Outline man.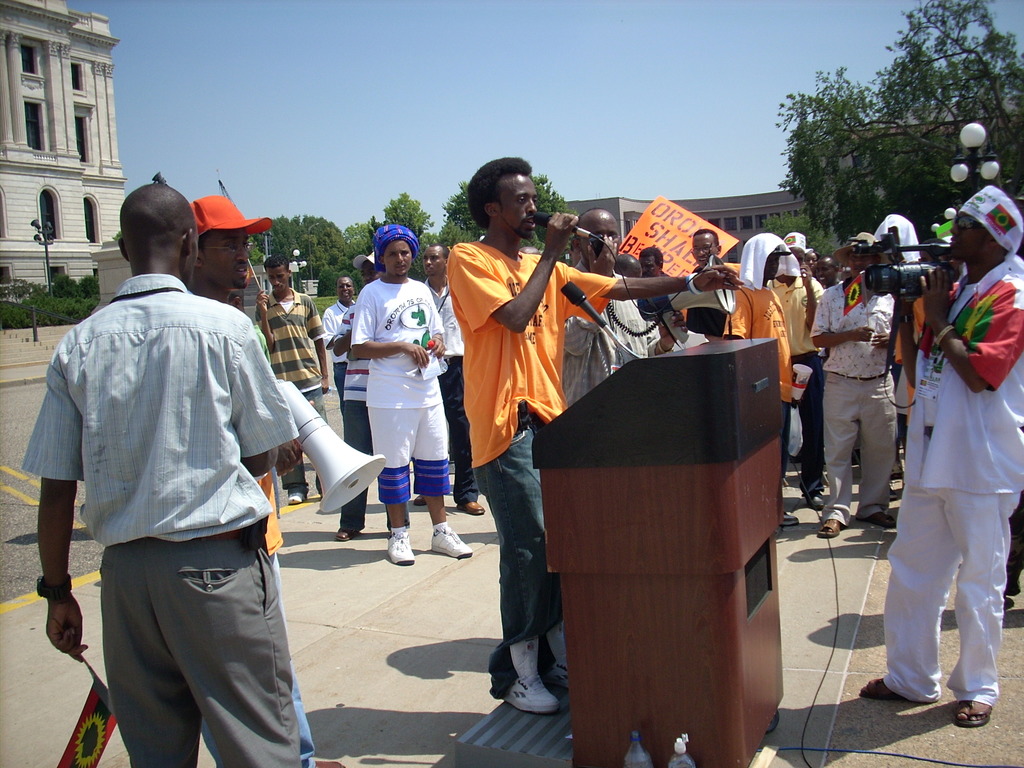
Outline: pyautogui.locateOnScreen(639, 249, 671, 323).
